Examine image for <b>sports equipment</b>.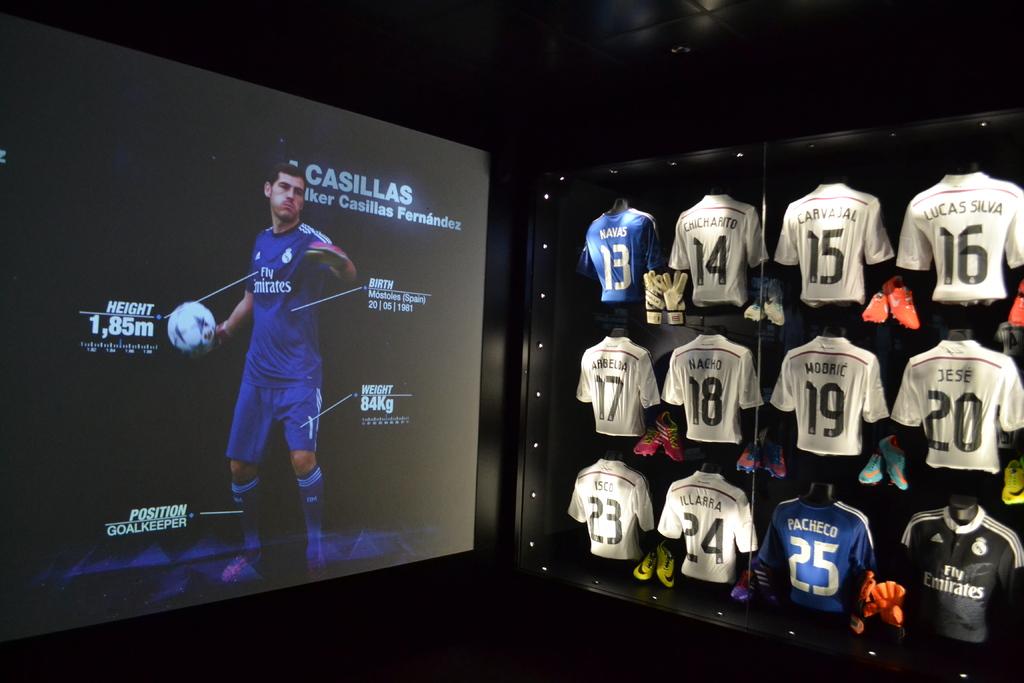
Examination result: box(847, 570, 878, 632).
